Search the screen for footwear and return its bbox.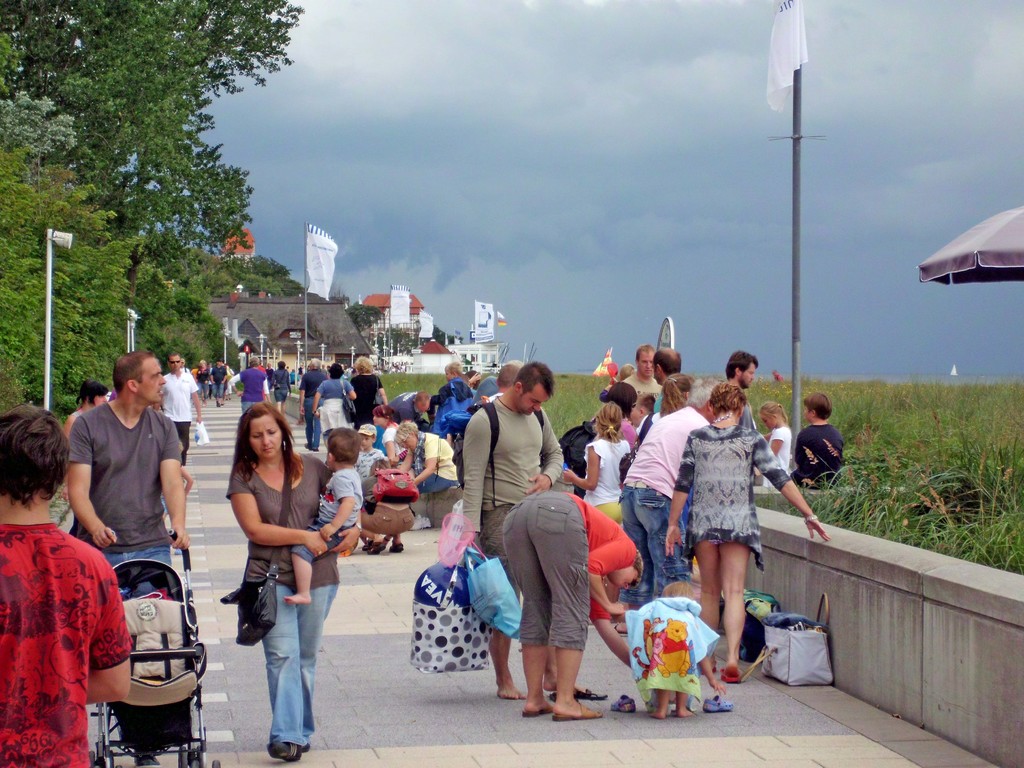
Found: [left=134, top=746, right=156, bottom=767].
